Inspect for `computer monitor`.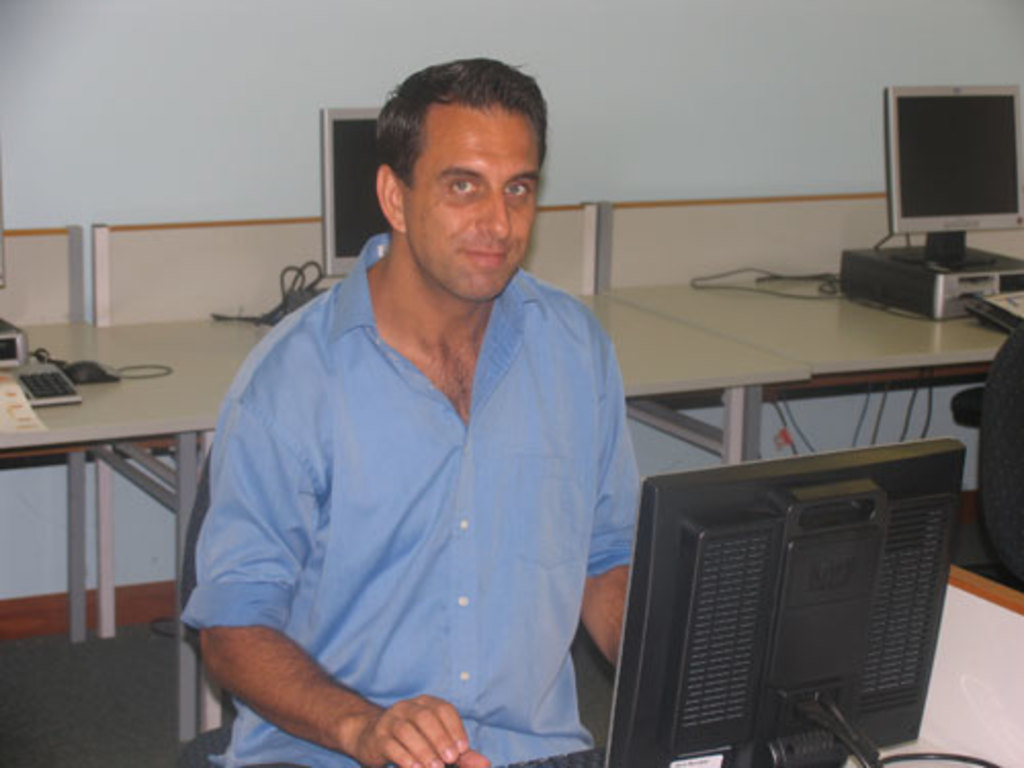
Inspection: crop(604, 432, 965, 766).
